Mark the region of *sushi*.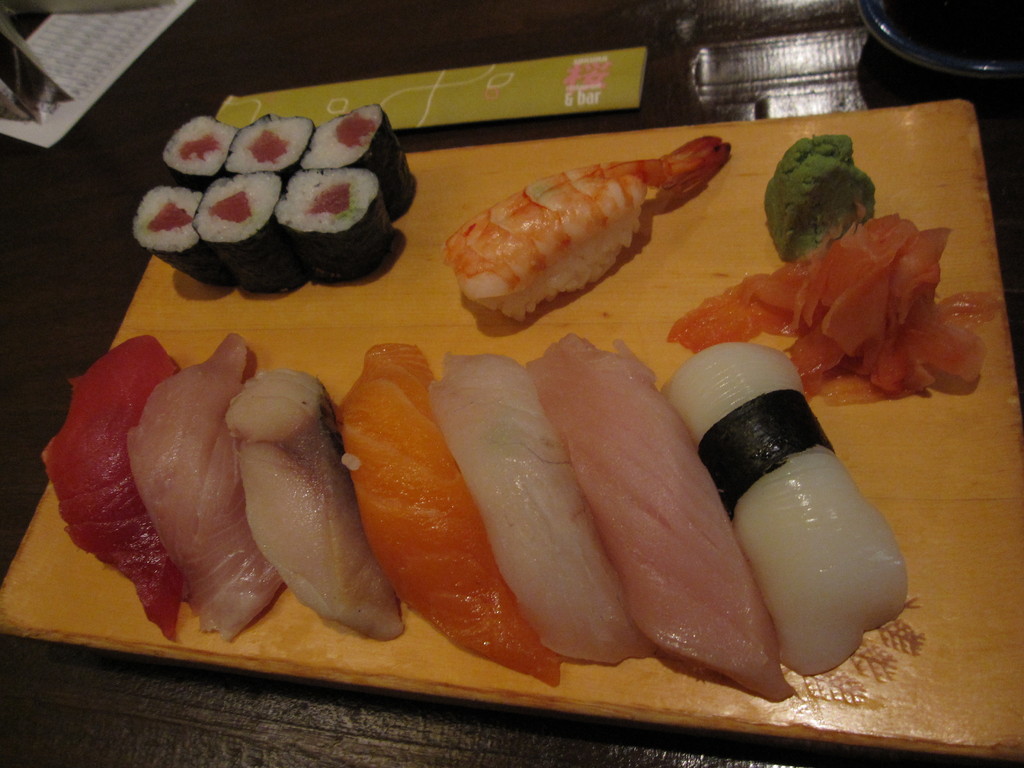
Region: (x1=129, y1=172, x2=239, y2=295).
